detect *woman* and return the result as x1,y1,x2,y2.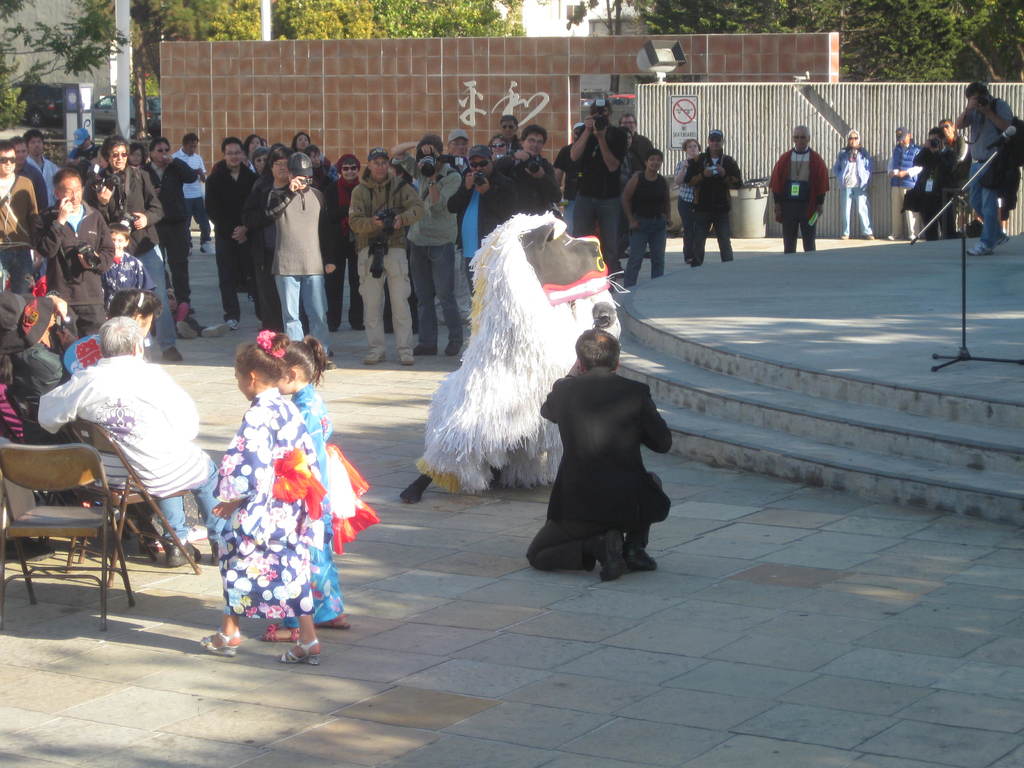
621,150,672,287.
